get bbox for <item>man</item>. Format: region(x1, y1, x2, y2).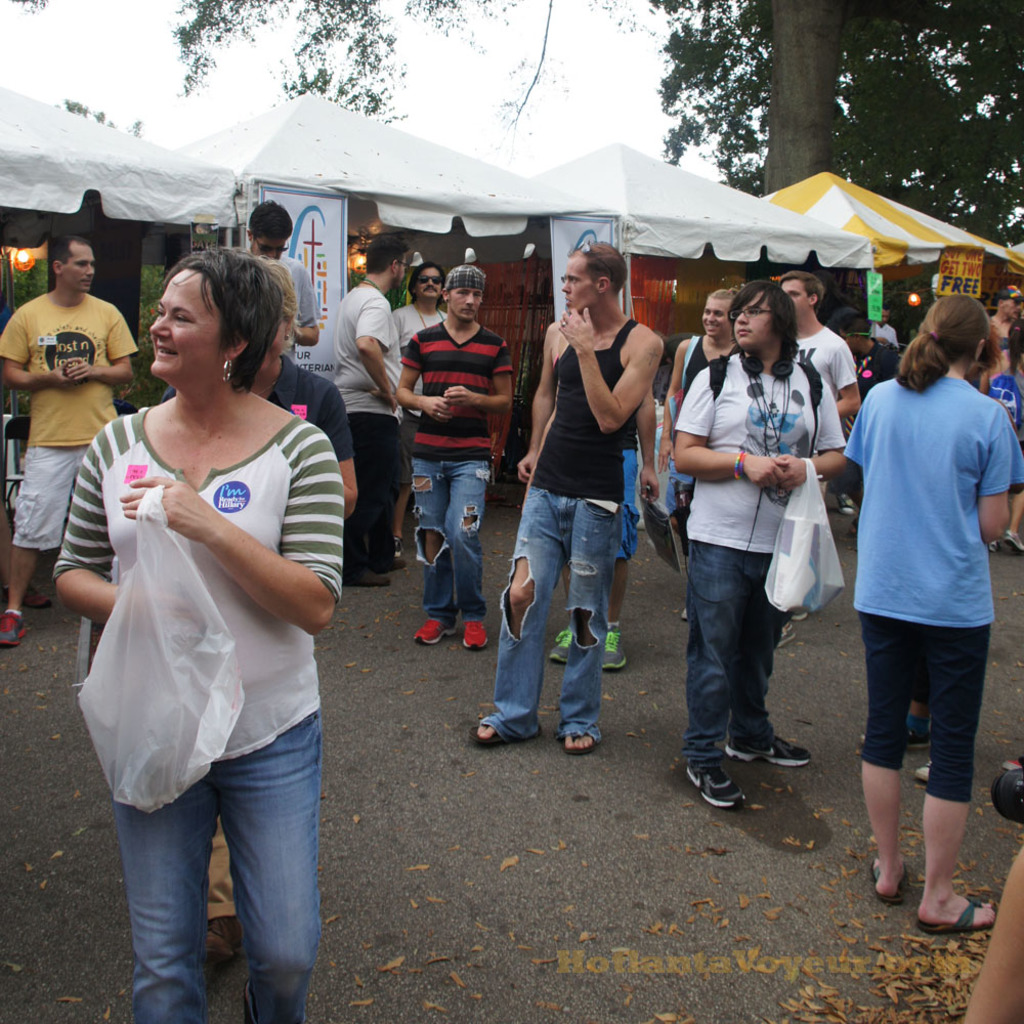
region(986, 275, 1022, 366).
